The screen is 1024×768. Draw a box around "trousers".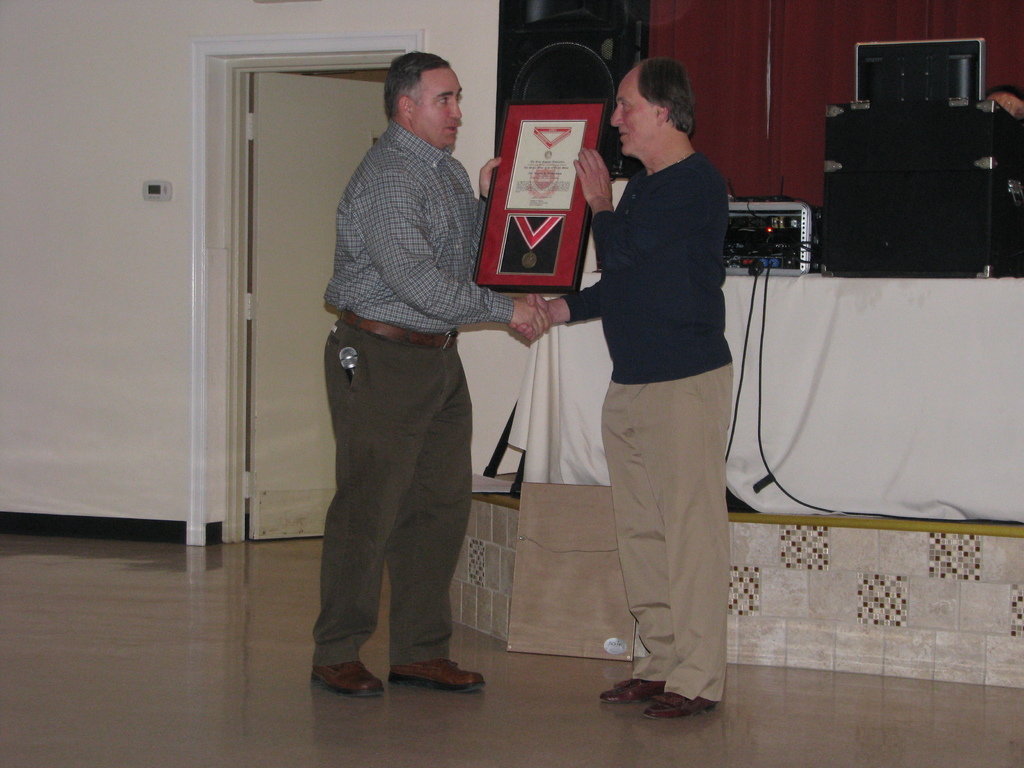
599, 360, 731, 705.
